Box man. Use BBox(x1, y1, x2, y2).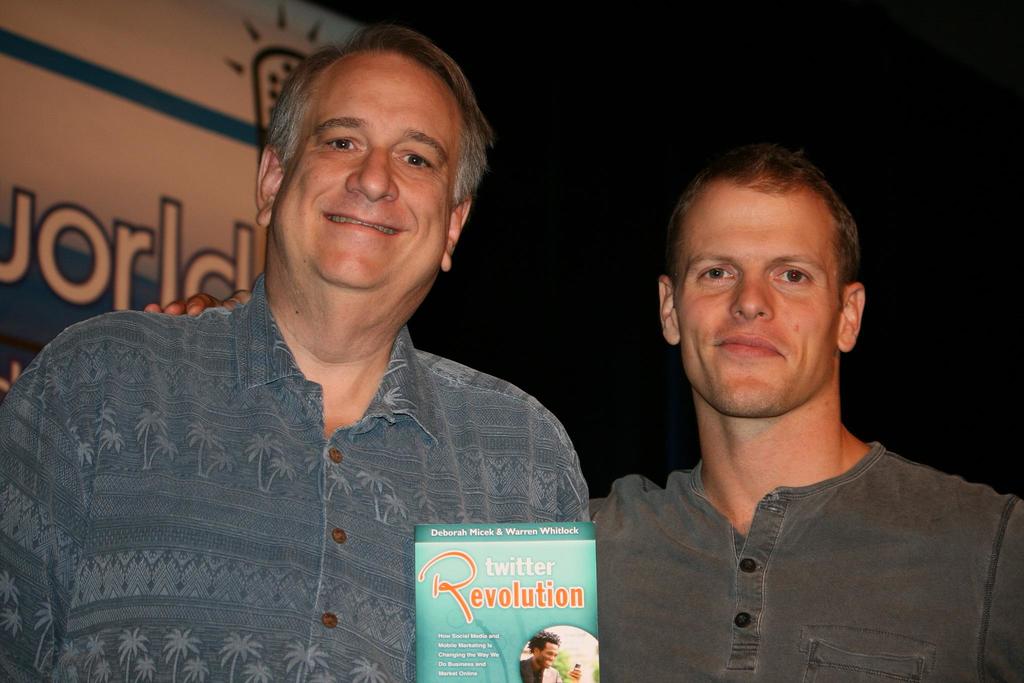
BBox(525, 121, 992, 677).
